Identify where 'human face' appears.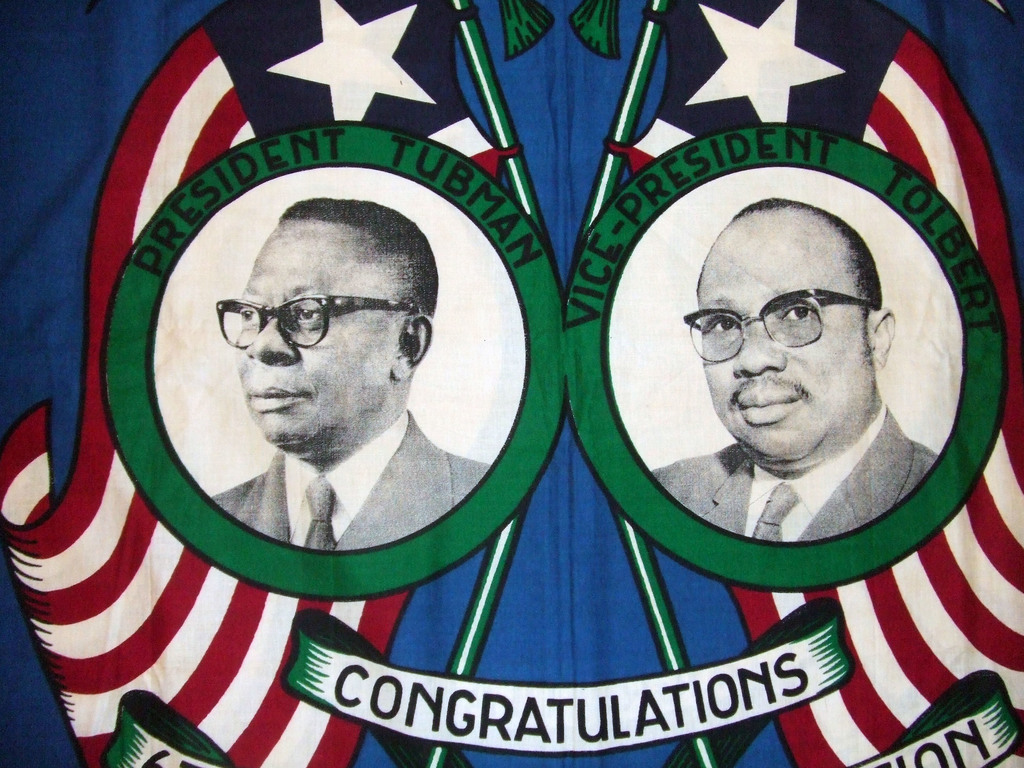
Appears at box(234, 218, 404, 449).
